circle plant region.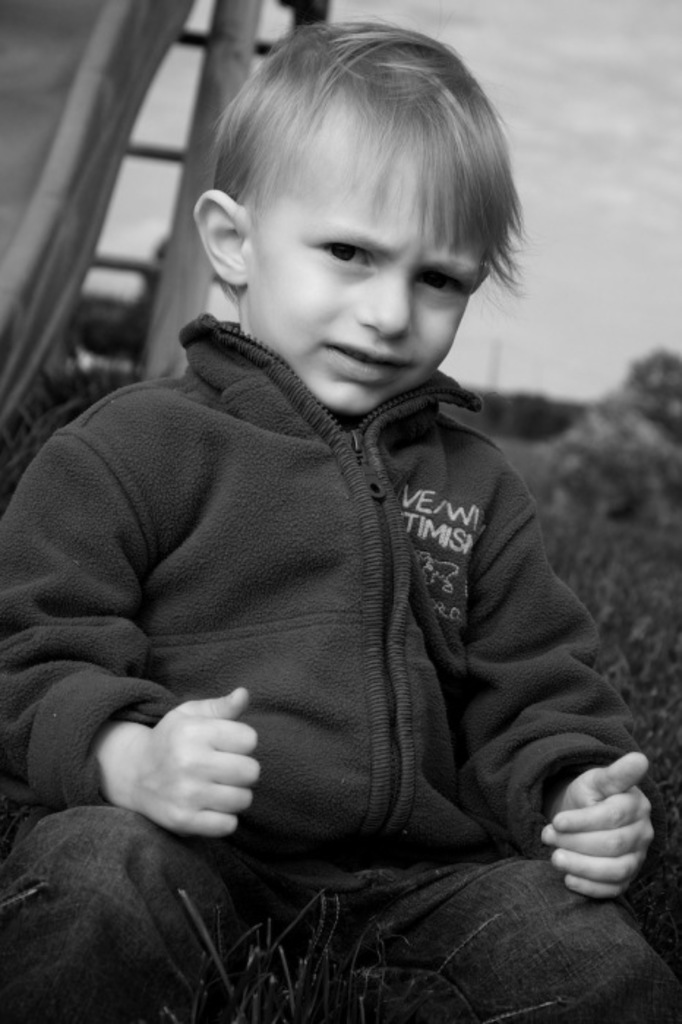
Region: detection(553, 544, 681, 974).
